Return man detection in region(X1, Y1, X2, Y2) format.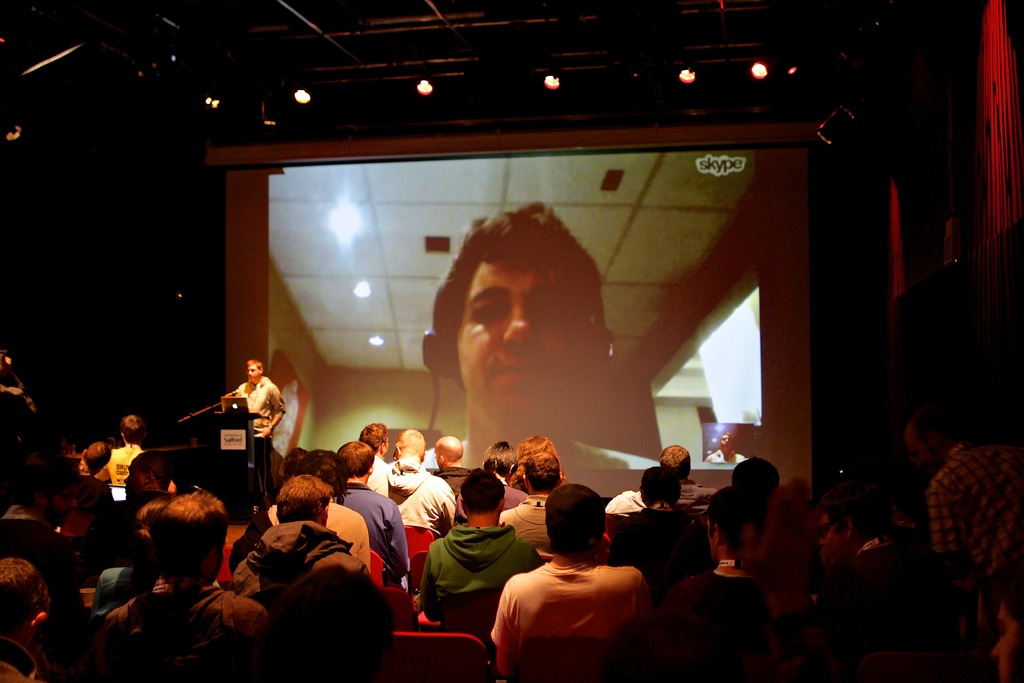
region(77, 497, 284, 682).
